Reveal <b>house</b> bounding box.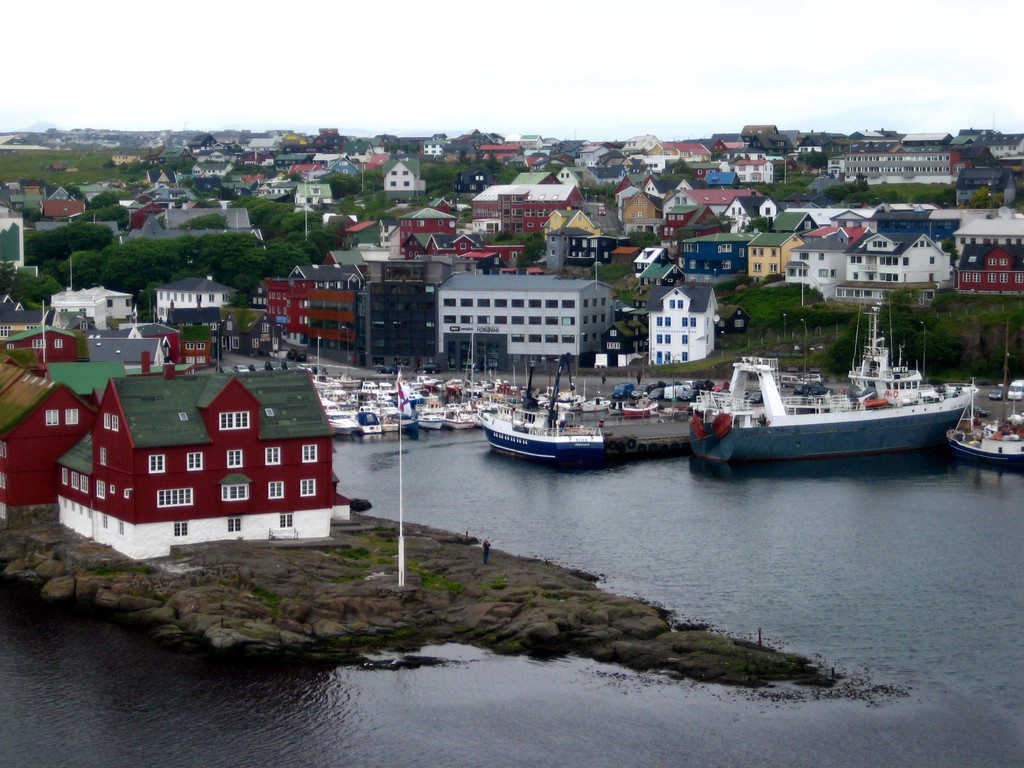
Revealed: (x1=793, y1=218, x2=850, y2=303).
